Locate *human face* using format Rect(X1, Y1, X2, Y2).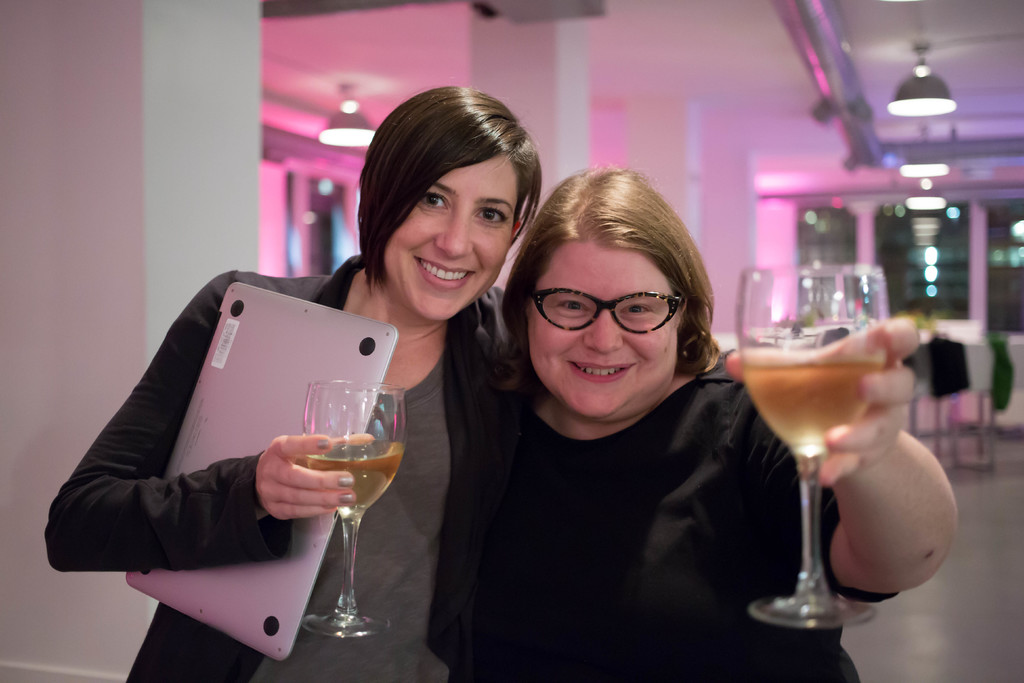
Rect(527, 239, 678, 423).
